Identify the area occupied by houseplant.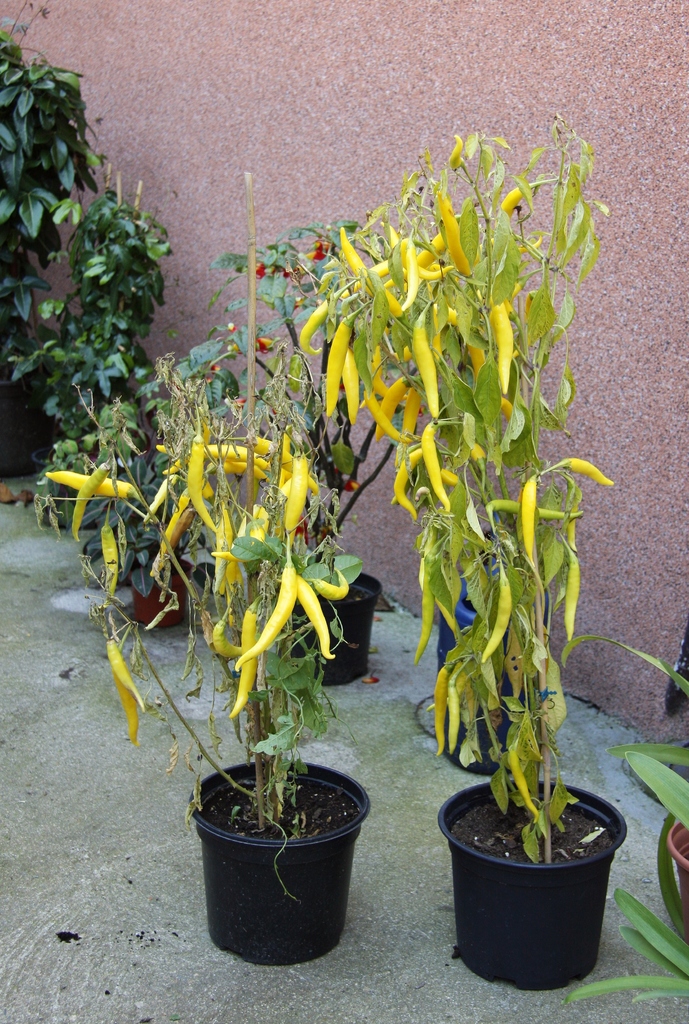
Area: <box>38,368,374,972</box>.
